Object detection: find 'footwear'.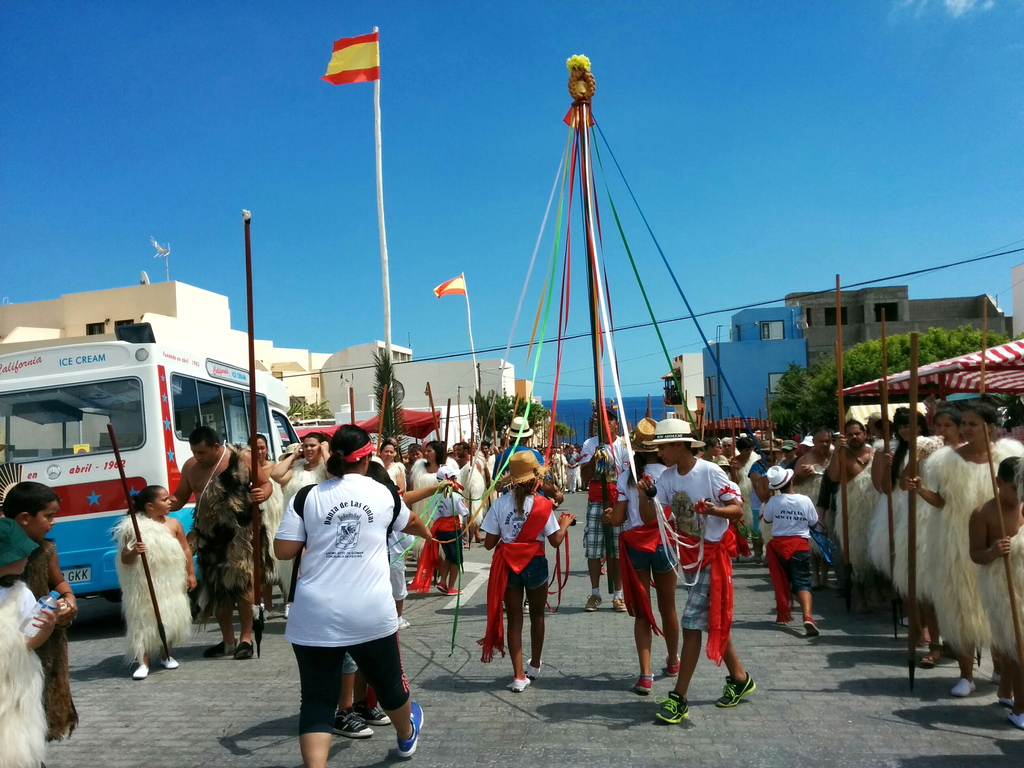
[350, 708, 387, 725].
